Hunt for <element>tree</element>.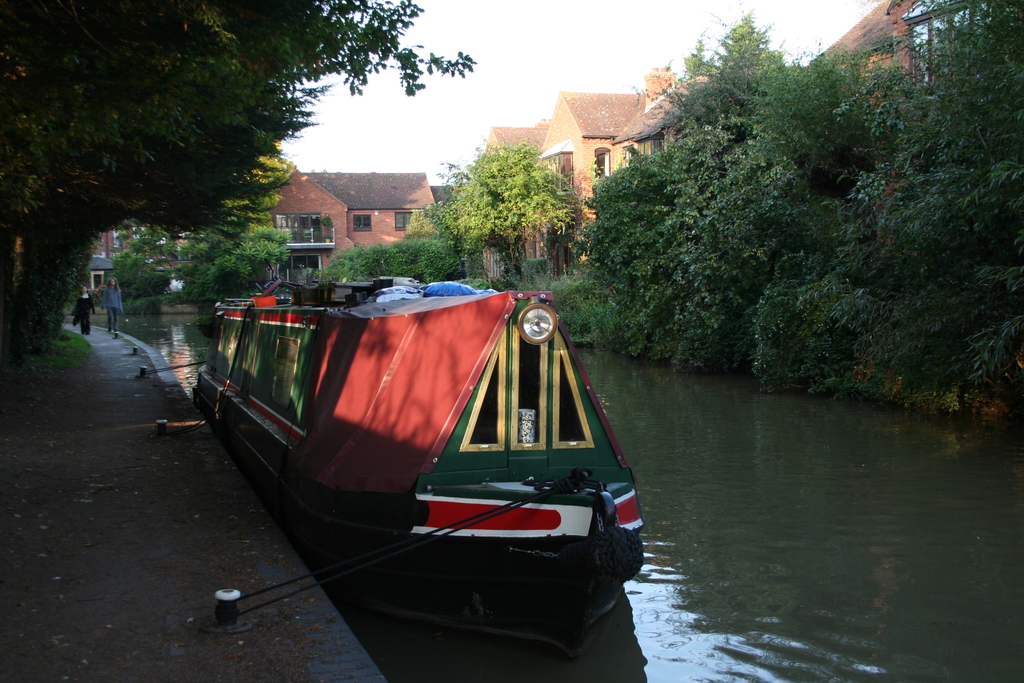
Hunted down at Rect(410, 140, 570, 288).
